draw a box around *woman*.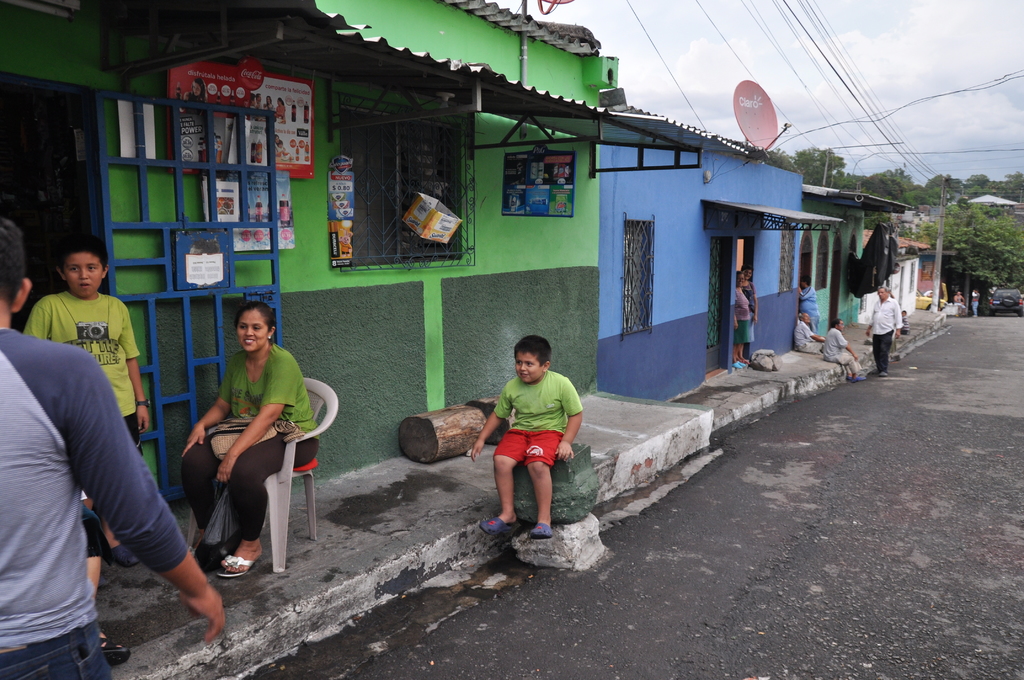
BBox(740, 264, 755, 362).
